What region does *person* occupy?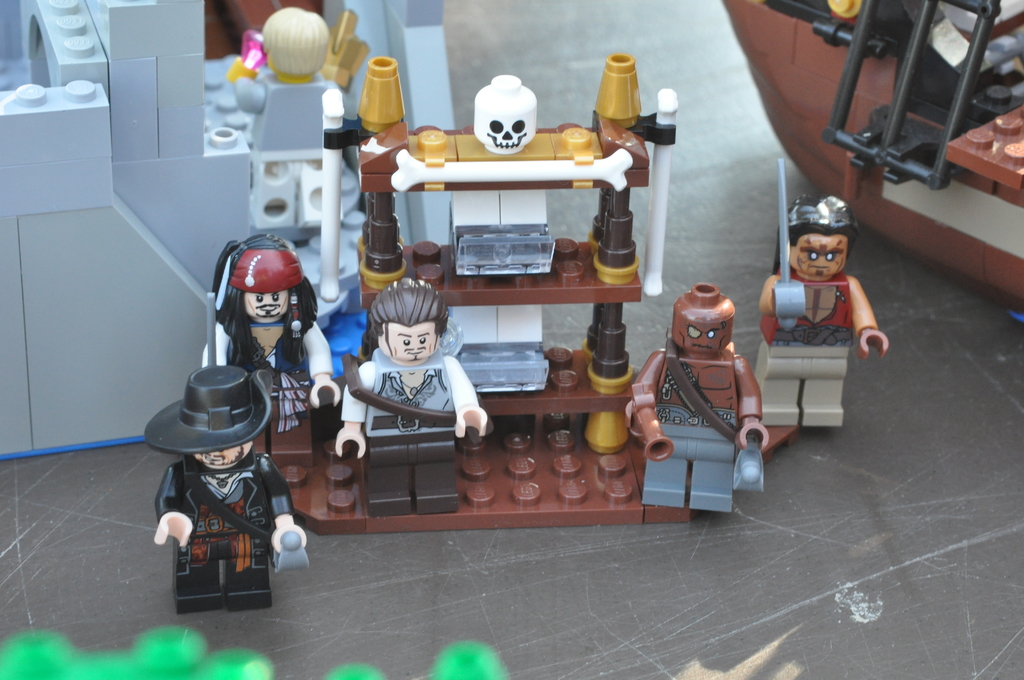
locate(152, 359, 310, 610).
